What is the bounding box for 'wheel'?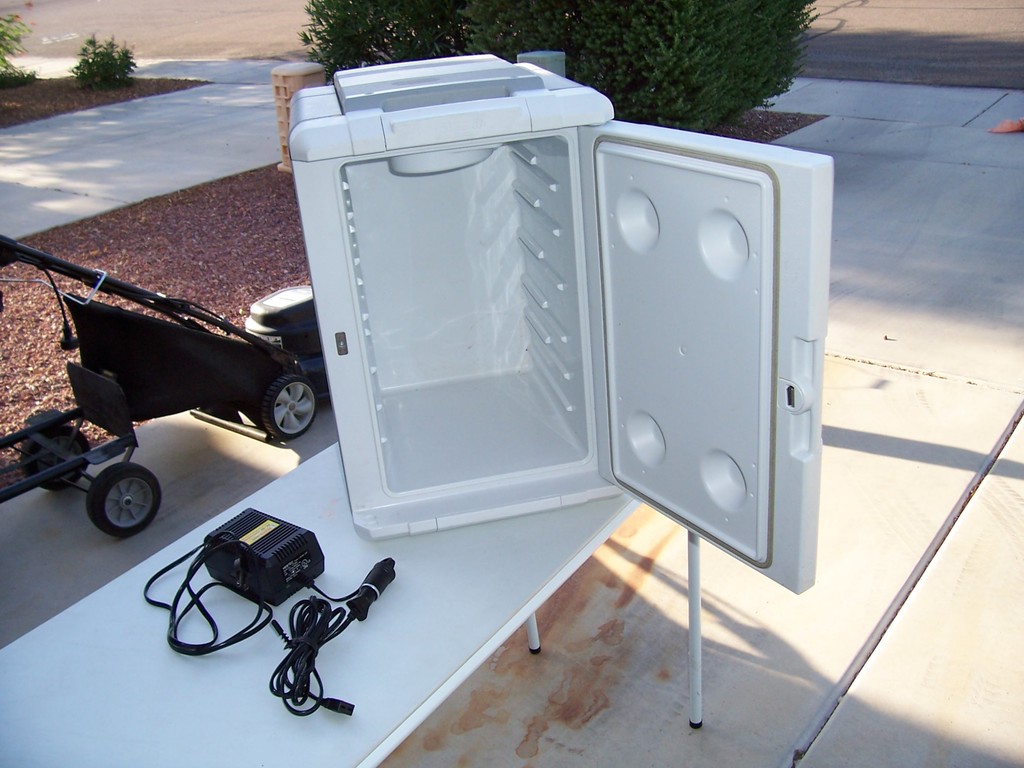
Rect(89, 467, 154, 523).
